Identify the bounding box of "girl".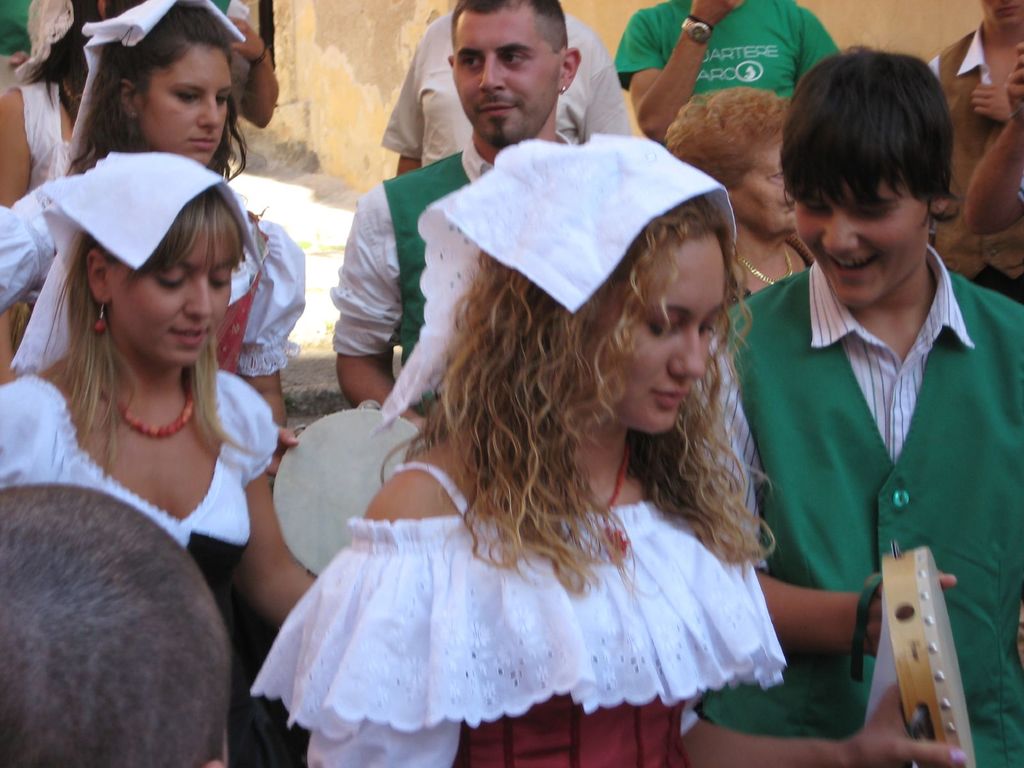
(63,0,241,168).
